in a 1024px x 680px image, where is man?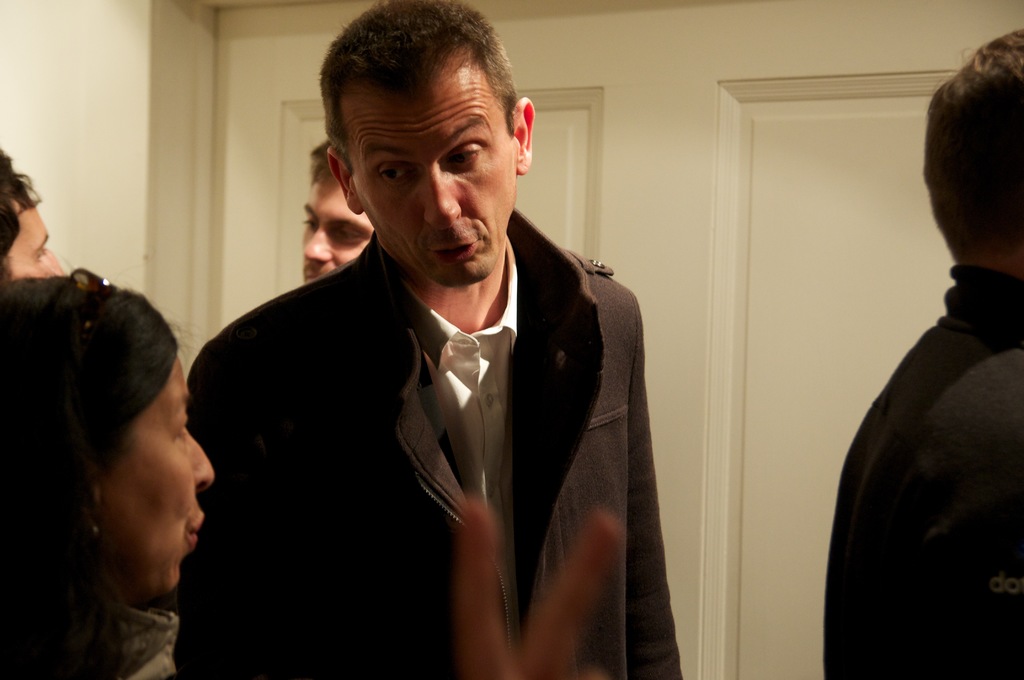
bbox=(0, 145, 66, 289).
